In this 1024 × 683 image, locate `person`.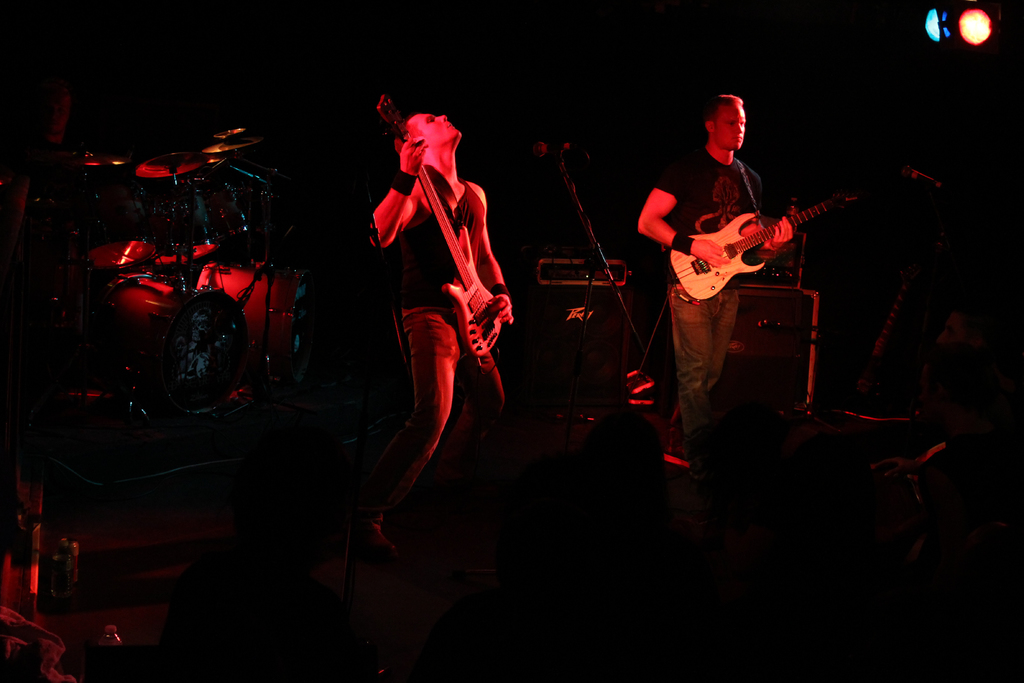
Bounding box: crop(874, 302, 1022, 548).
